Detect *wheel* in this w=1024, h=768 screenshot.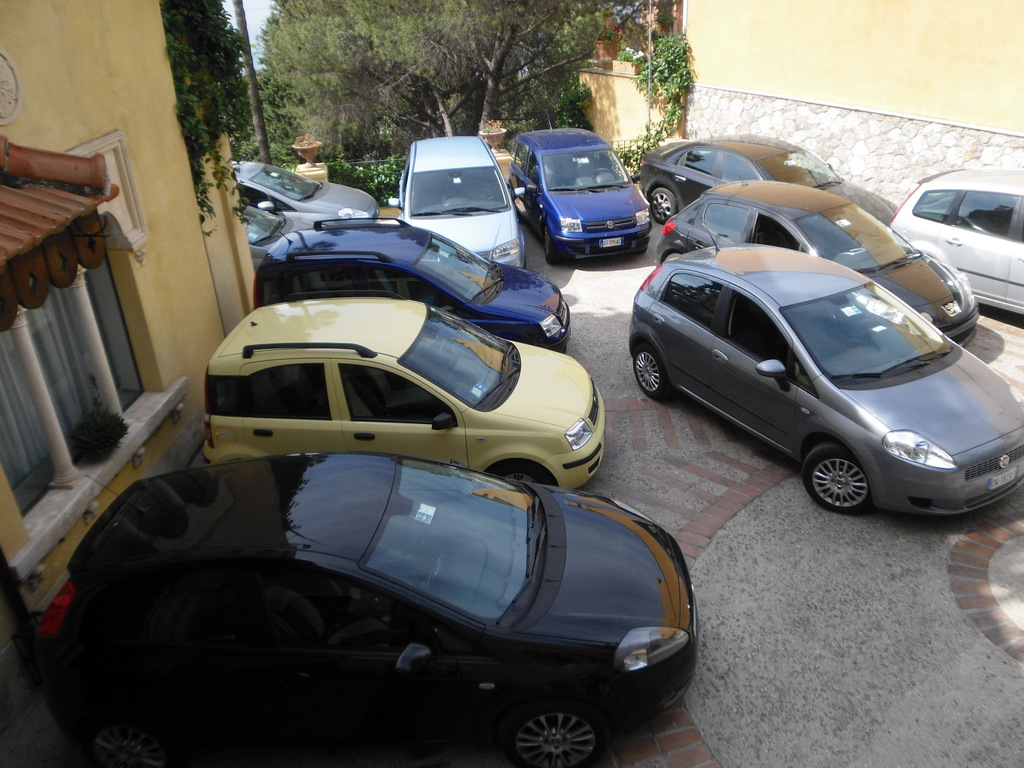
Detection: locate(541, 225, 556, 269).
